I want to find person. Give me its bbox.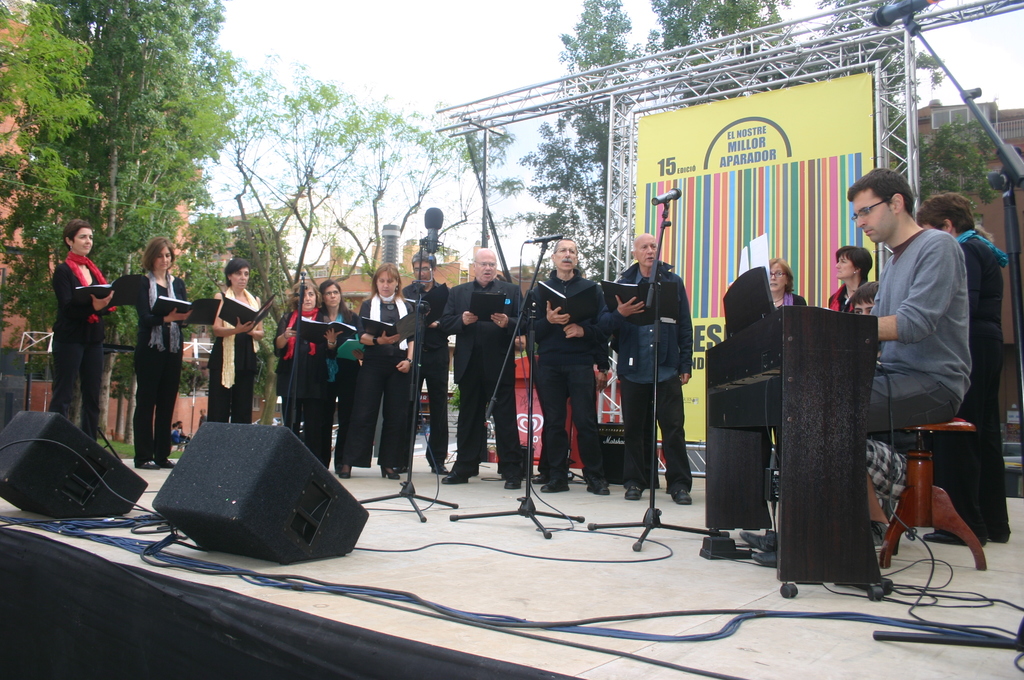
444 244 528 490.
